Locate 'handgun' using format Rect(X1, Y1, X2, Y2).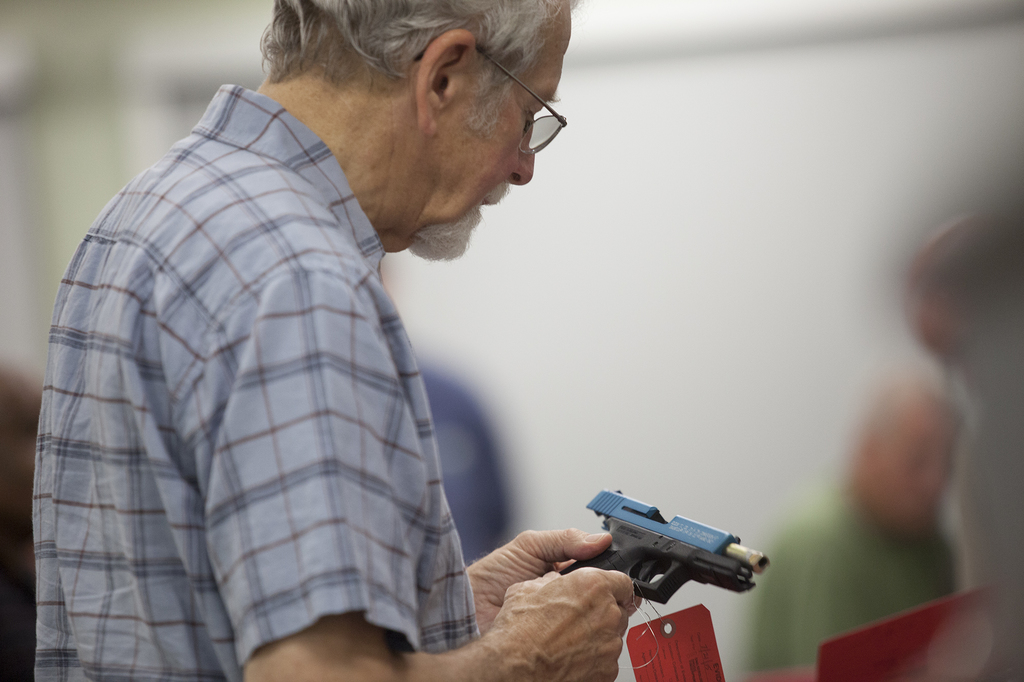
Rect(558, 487, 772, 611).
